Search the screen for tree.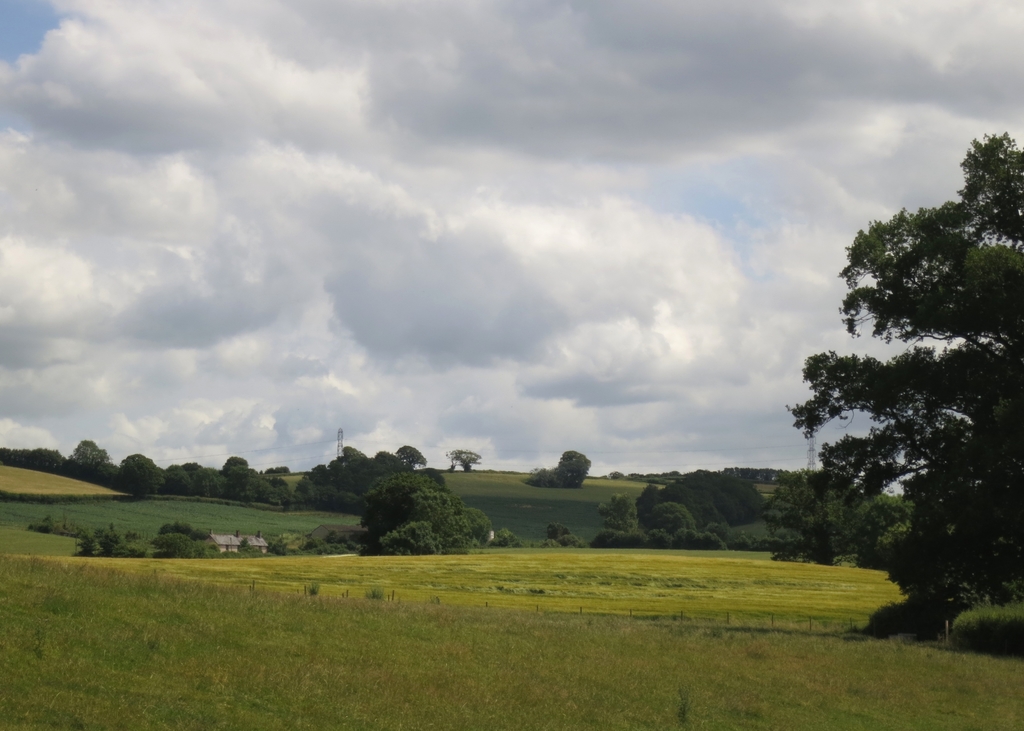
Found at detection(150, 522, 224, 559).
